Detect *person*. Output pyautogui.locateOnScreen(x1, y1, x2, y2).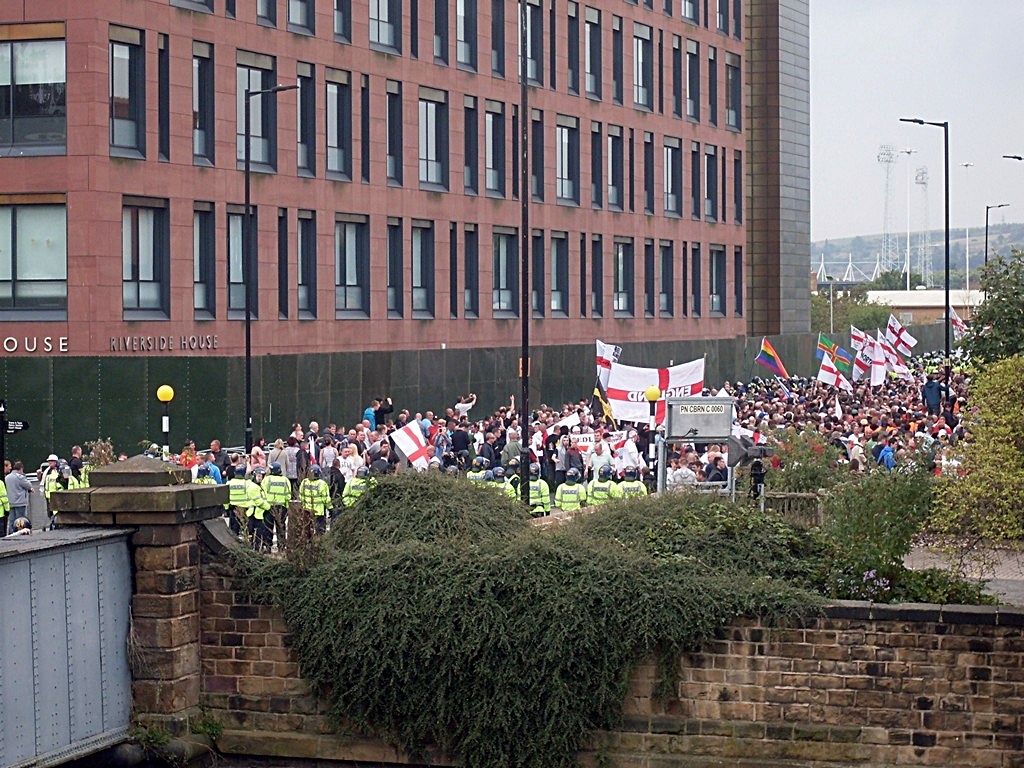
pyautogui.locateOnScreen(552, 465, 587, 510).
